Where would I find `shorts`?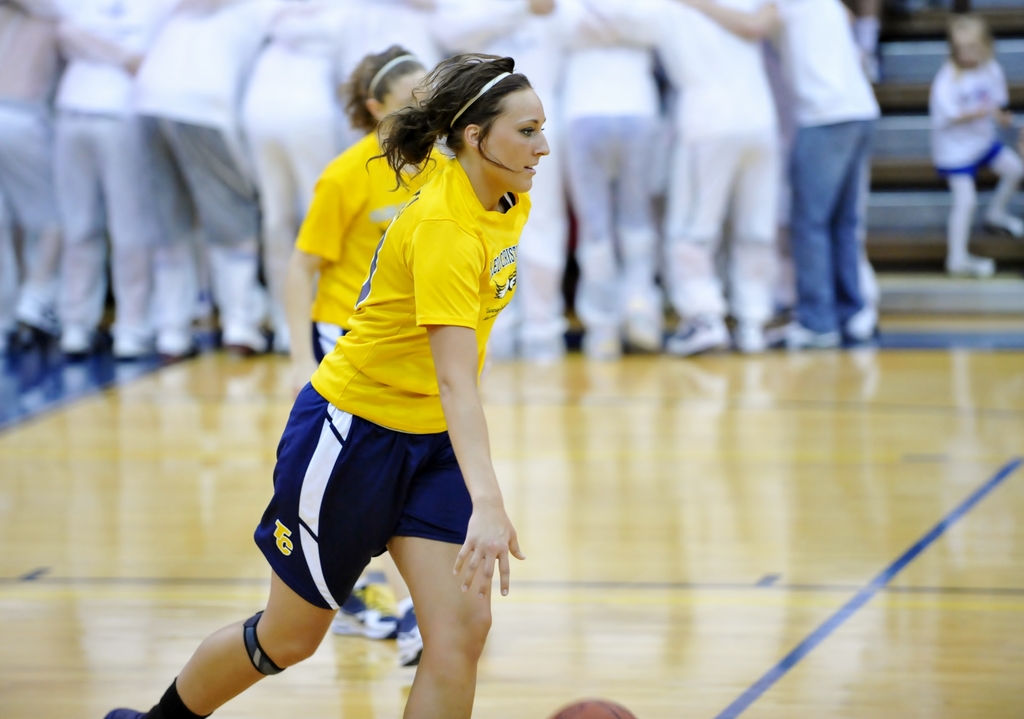
At <box>307,317,348,370</box>.
